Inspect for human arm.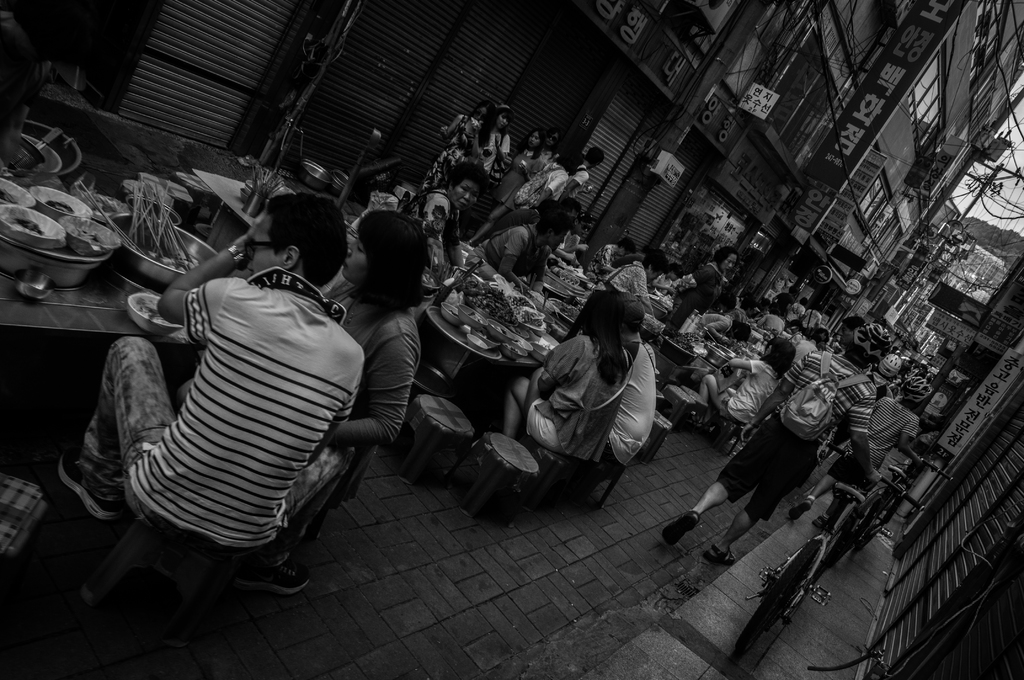
Inspection: 518, 161, 536, 184.
